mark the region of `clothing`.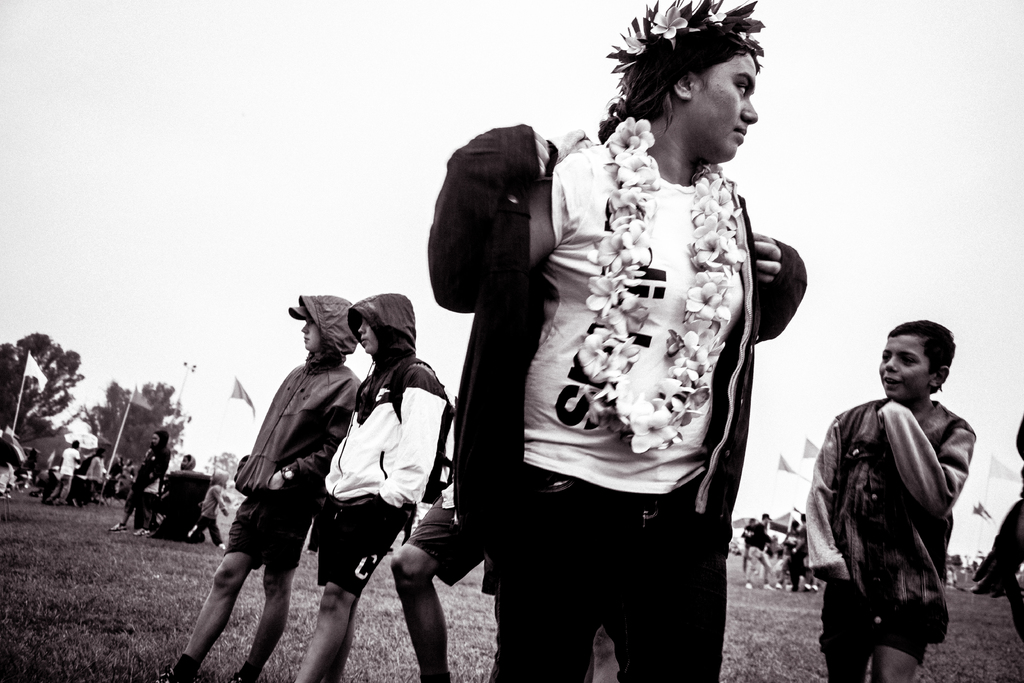
Region: x1=182, y1=289, x2=356, y2=682.
